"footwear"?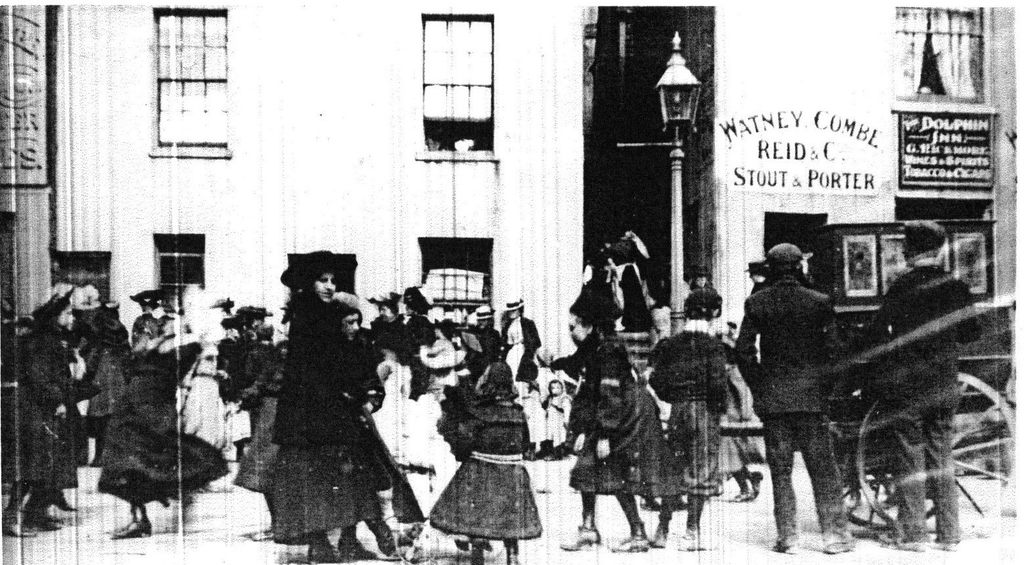
507:545:516:564
